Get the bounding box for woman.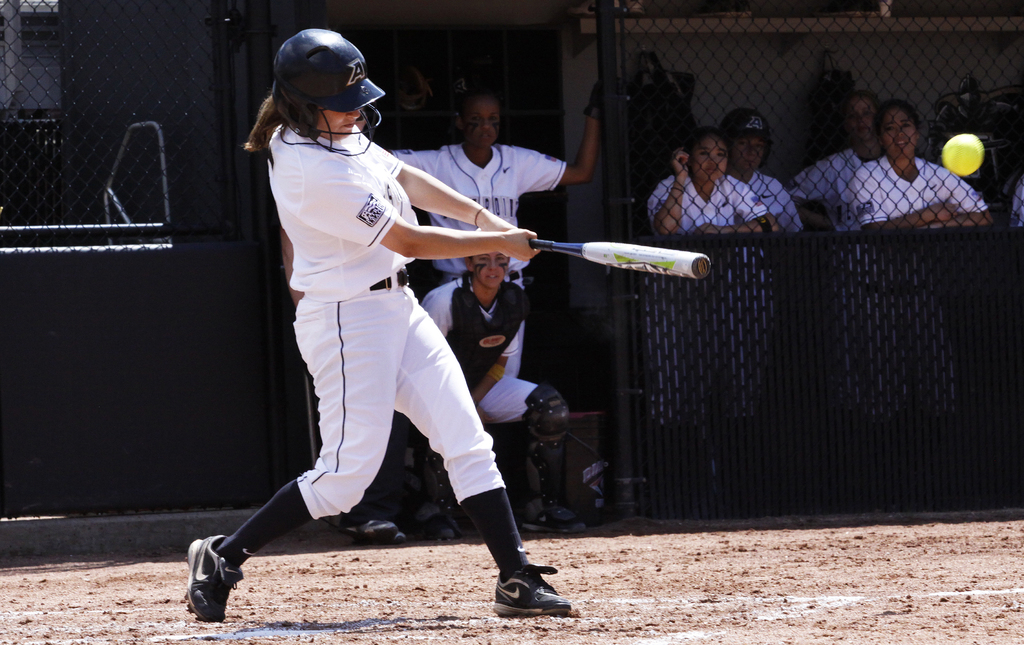
left=846, top=96, right=991, bottom=227.
